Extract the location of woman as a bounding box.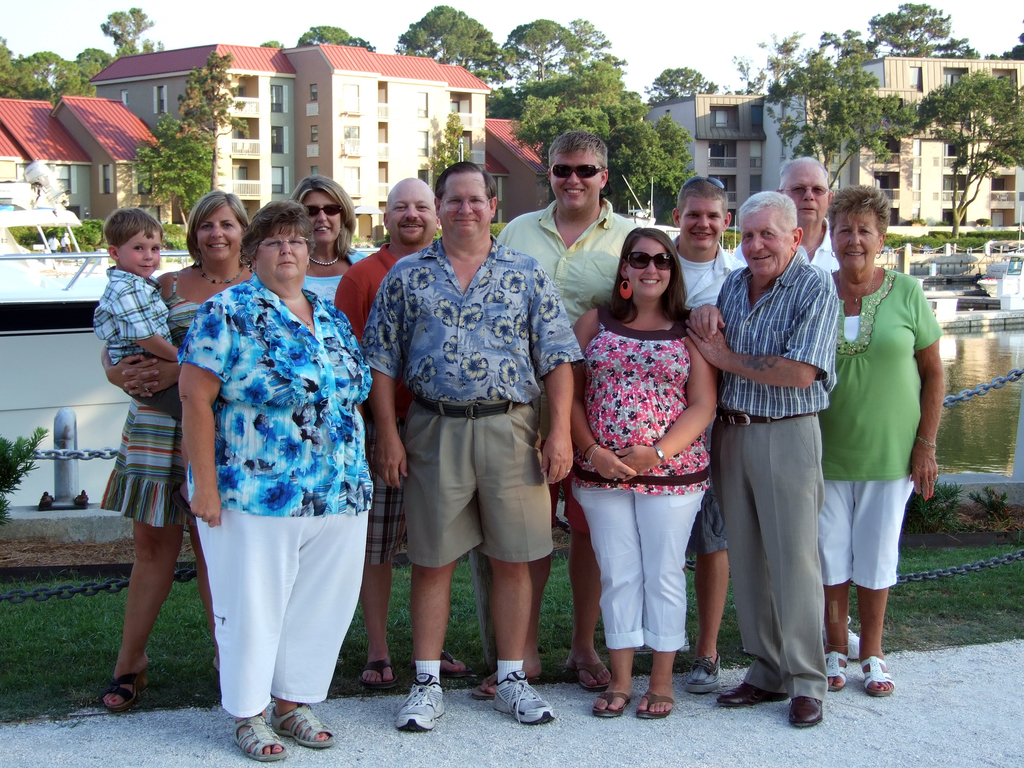
pyautogui.locateOnScreen(178, 195, 370, 763).
